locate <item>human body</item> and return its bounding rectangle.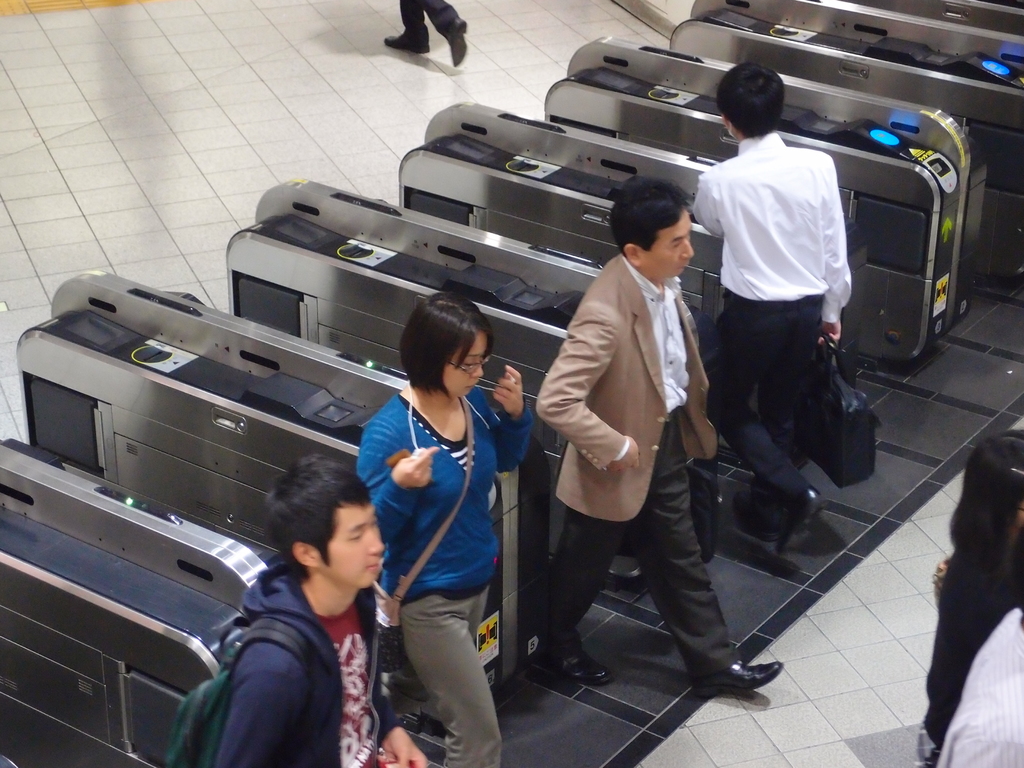
527/180/786/698.
